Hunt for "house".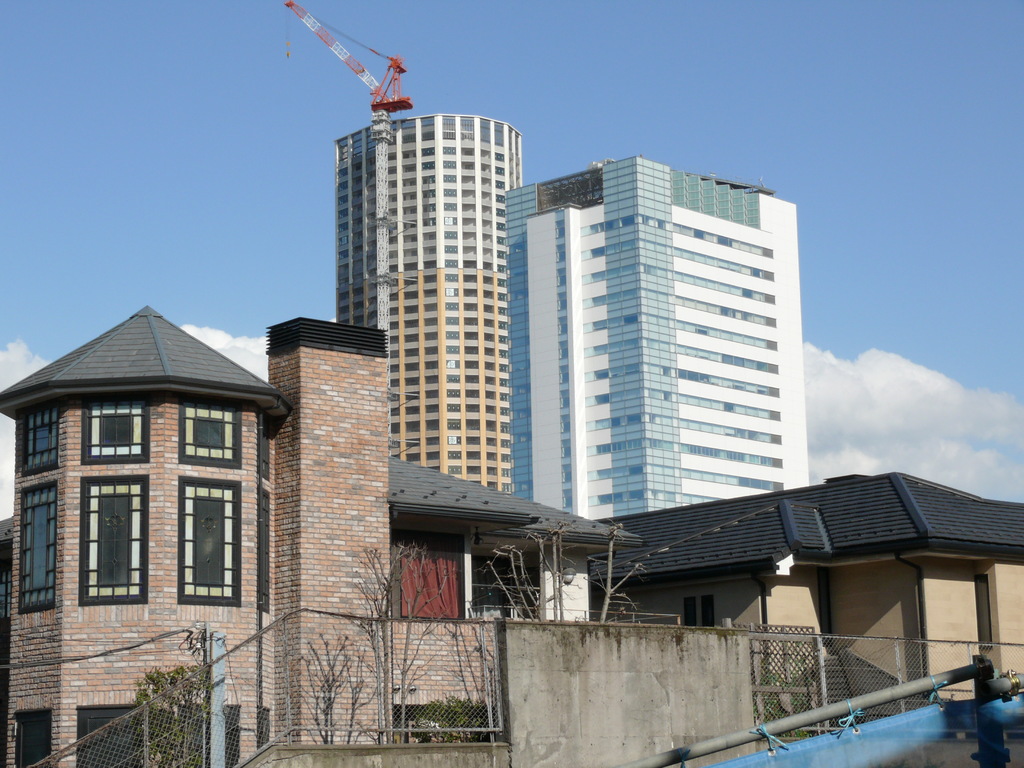
Hunted down at crop(334, 121, 516, 488).
